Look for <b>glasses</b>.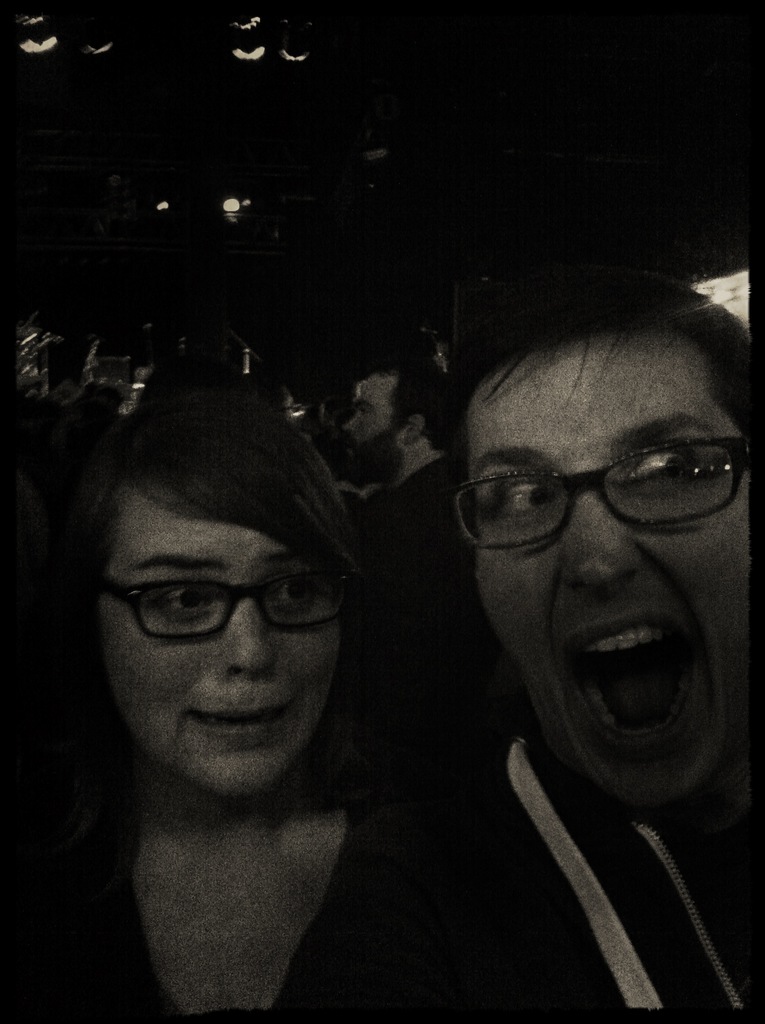
Found: [x1=93, y1=572, x2=339, y2=639].
